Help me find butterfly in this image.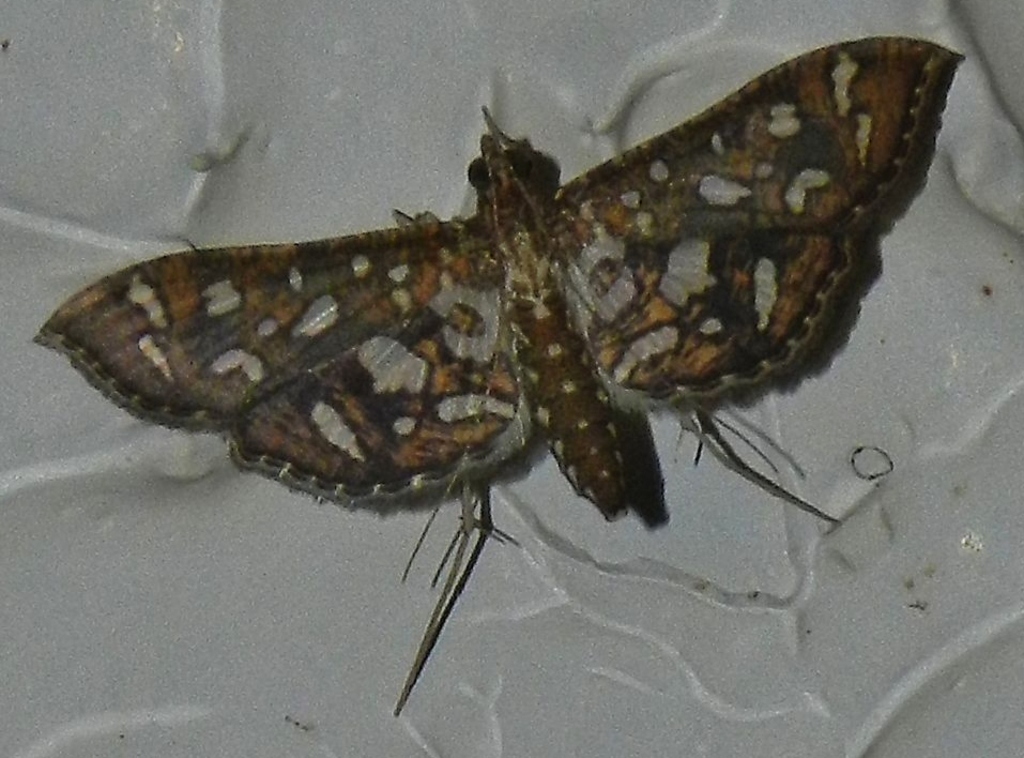
Found it: bbox=[47, 21, 954, 728].
